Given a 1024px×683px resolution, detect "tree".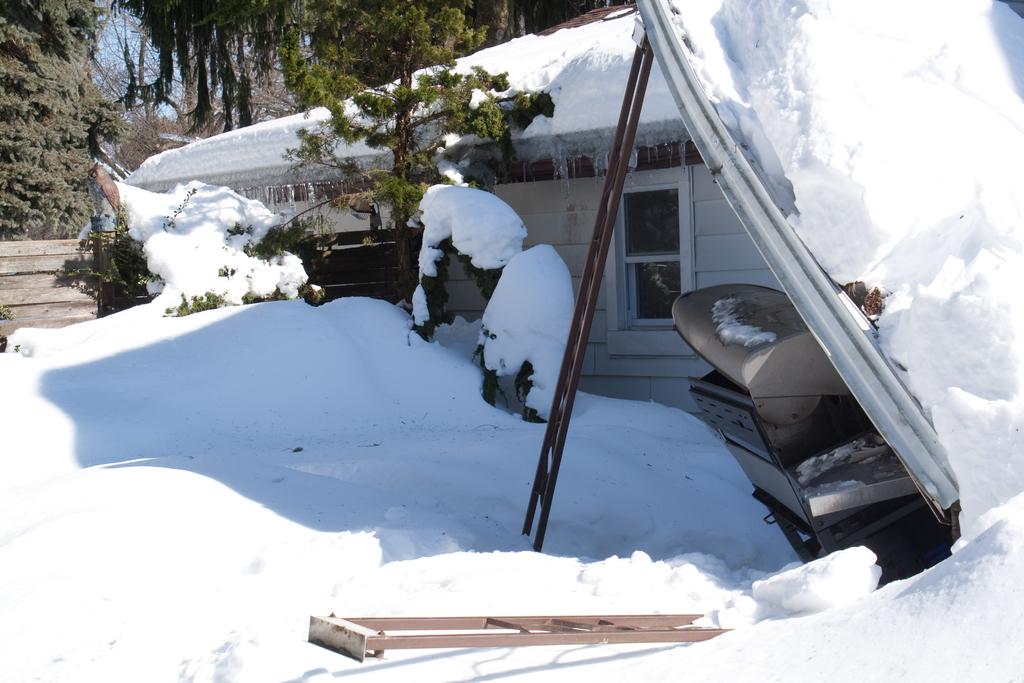
pyautogui.locateOnScreen(273, 1, 537, 309).
